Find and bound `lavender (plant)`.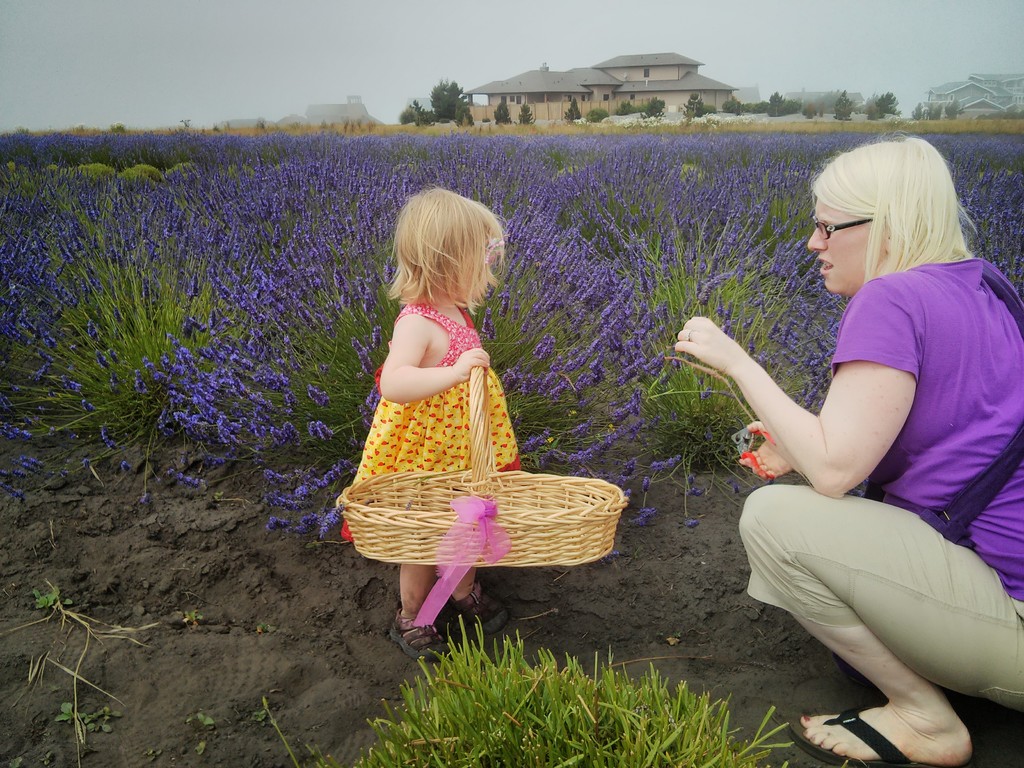
Bound: region(674, 479, 706, 500).
